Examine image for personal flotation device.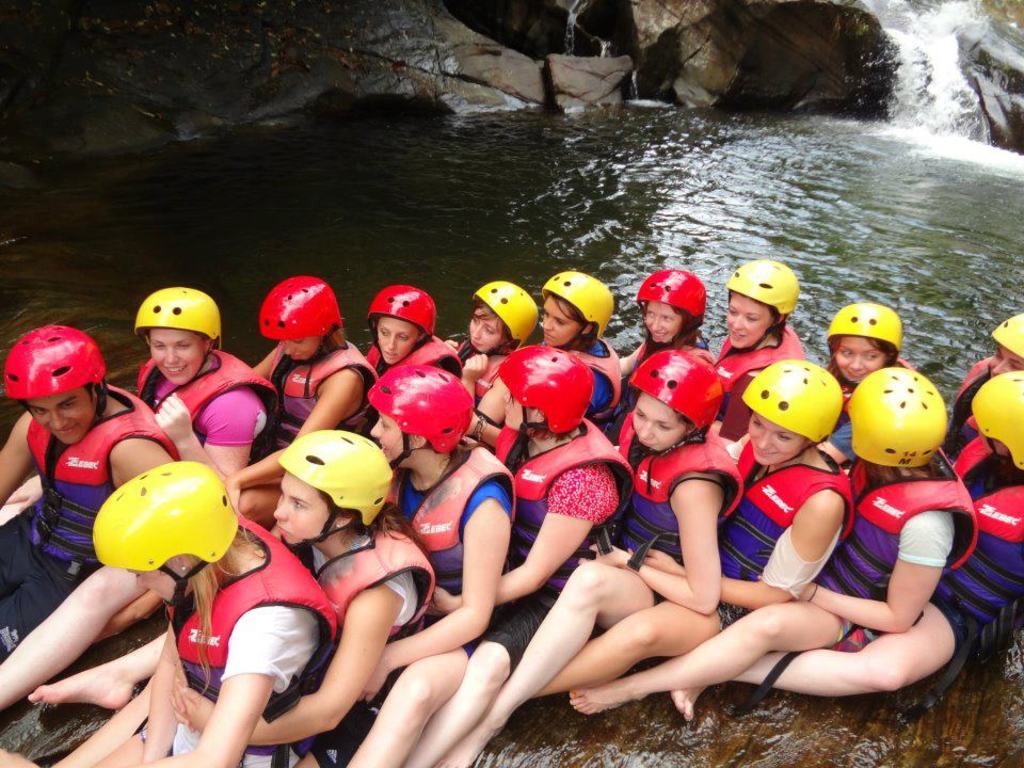
Examination result: 834 351 915 406.
